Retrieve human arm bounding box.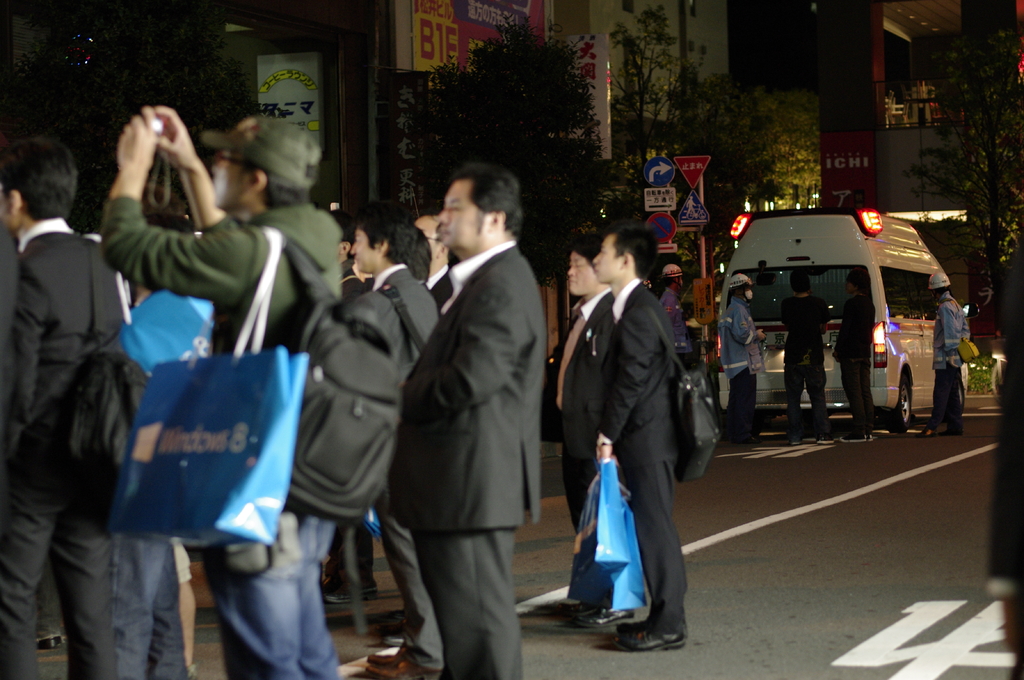
Bounding box: box(584, 310, 657, 467).
